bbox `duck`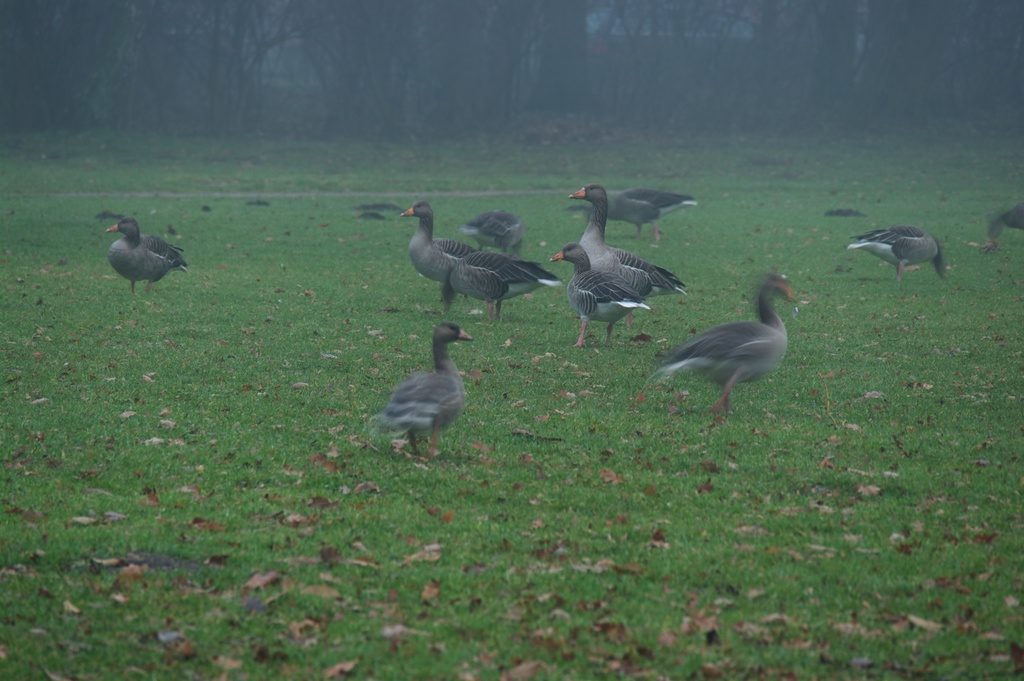
[left=559, top=243, right=627, bottom=346]
